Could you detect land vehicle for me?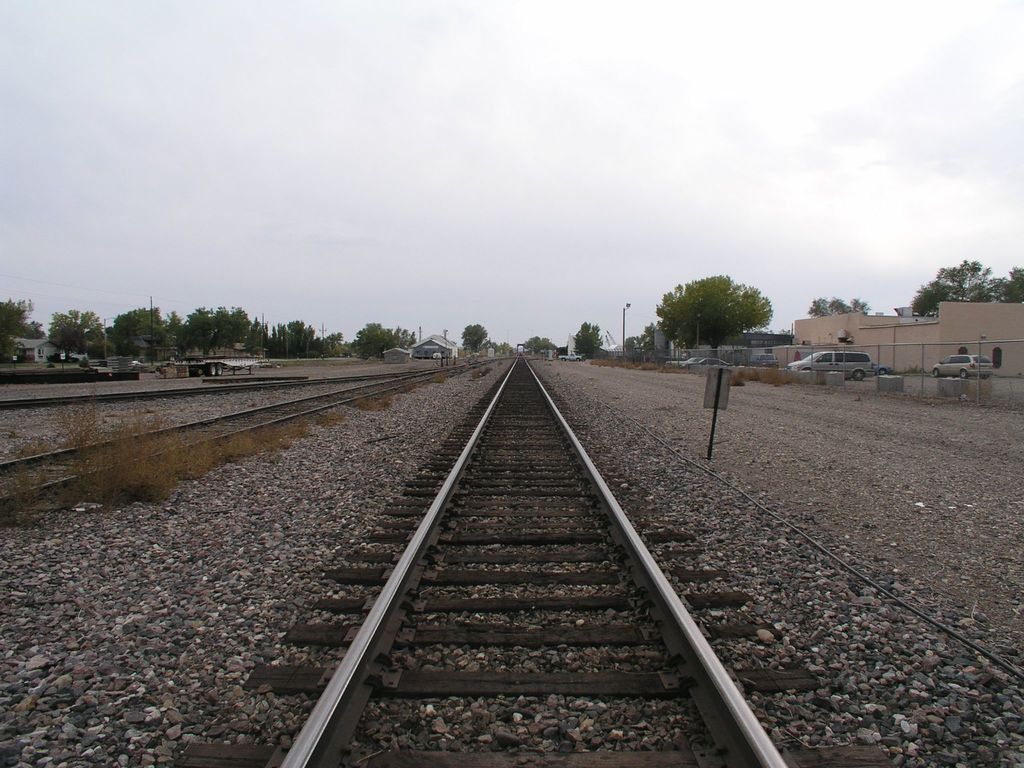
Detection result: x1=179, y1=358, x2=267, y2=376.
